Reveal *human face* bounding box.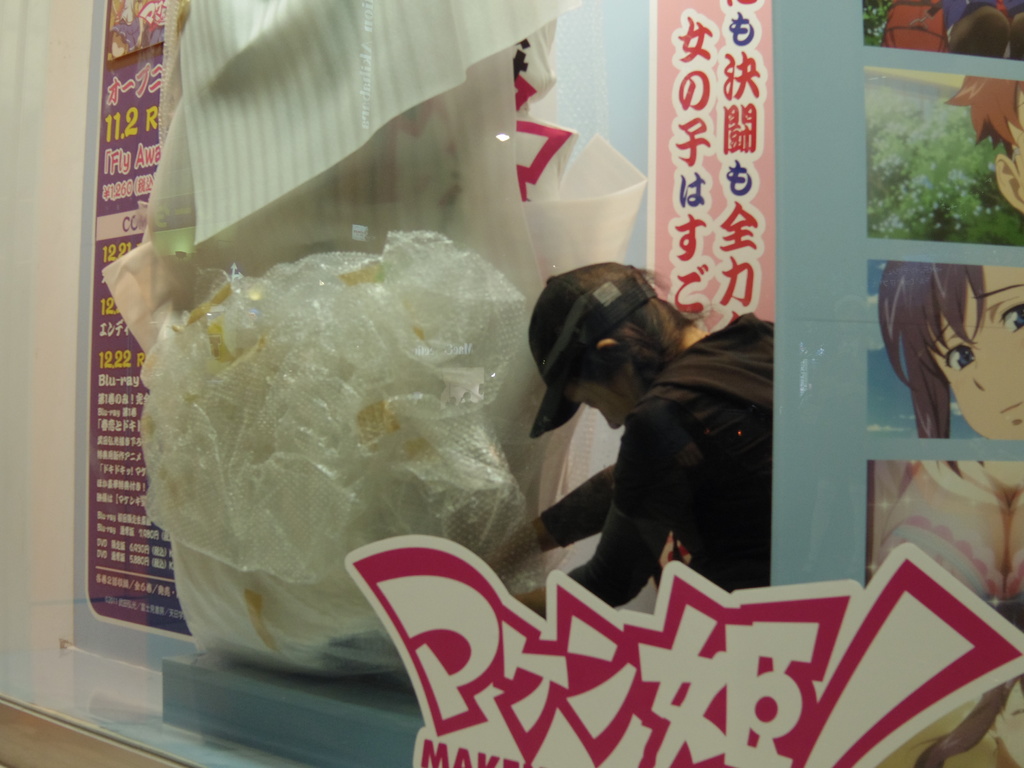
Revealed: detection(938, 270, 1023, 436).
